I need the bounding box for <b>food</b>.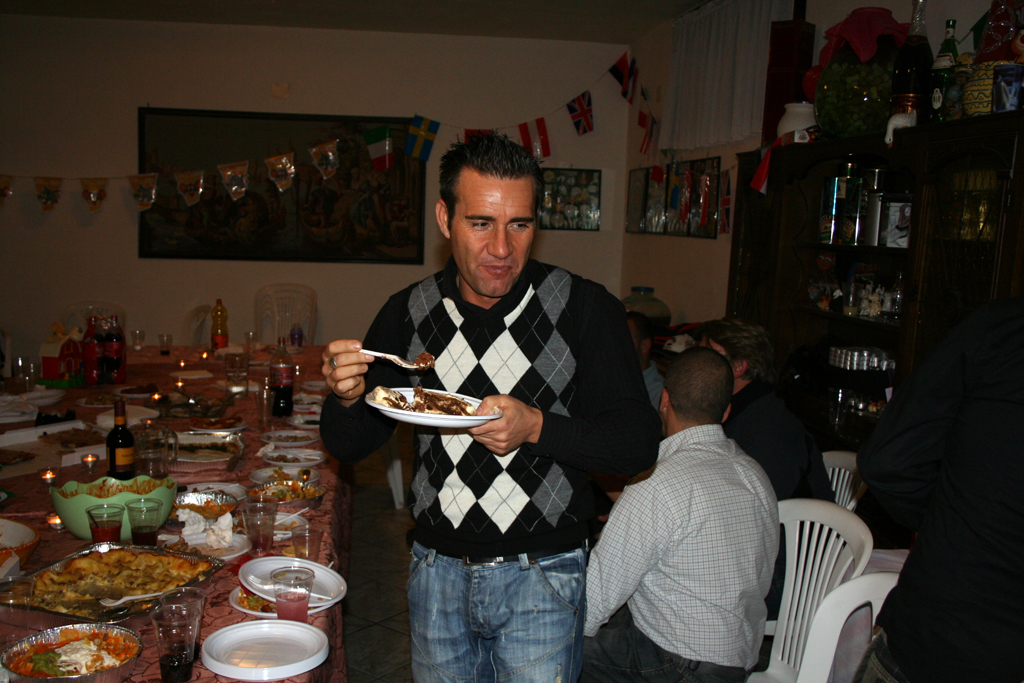
Here it is: [x1=413, y1=347, x2=432, y2=368].
